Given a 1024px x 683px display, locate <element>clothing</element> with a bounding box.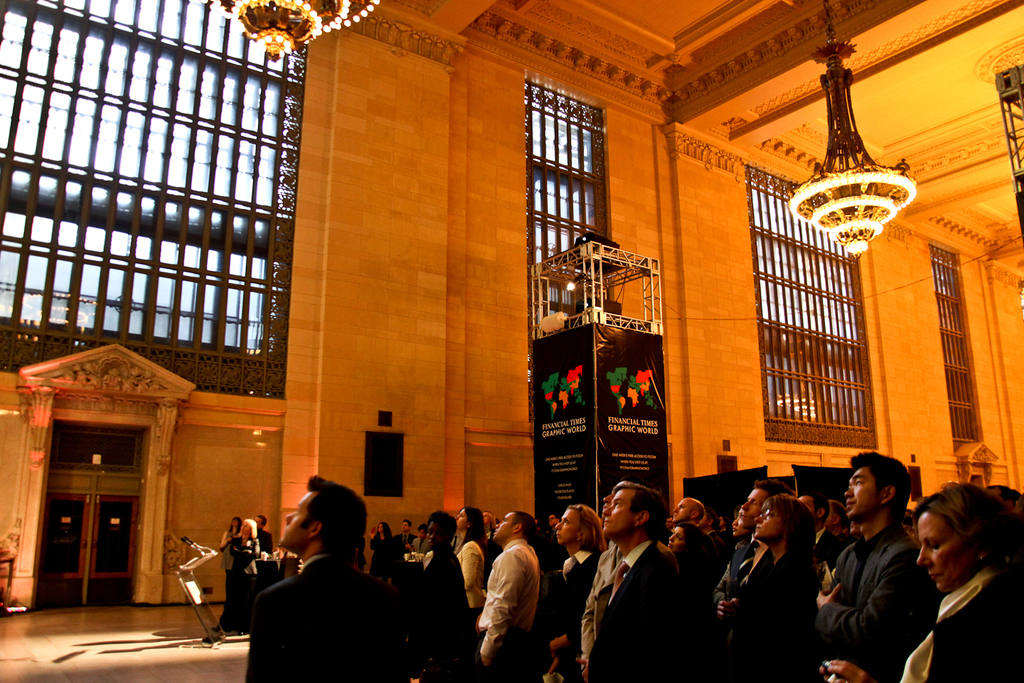
Located: 231 531 409 678.
